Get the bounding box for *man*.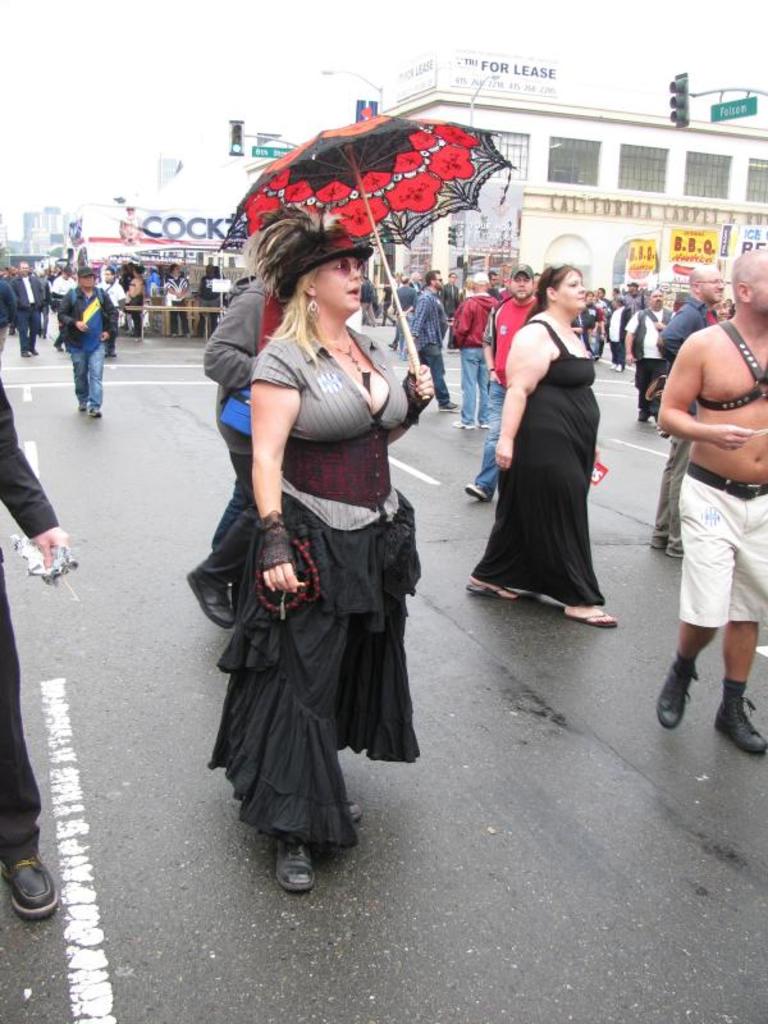
(463,261,544,503).
